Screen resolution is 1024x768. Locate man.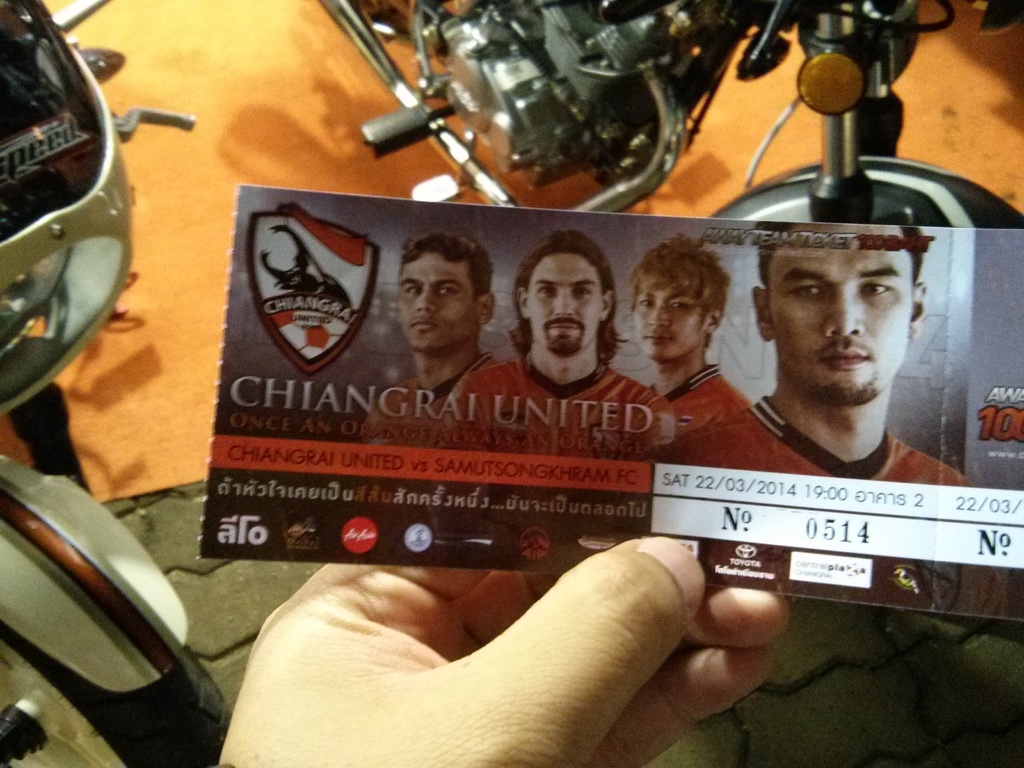
locate(440, 226, 675, 459).
